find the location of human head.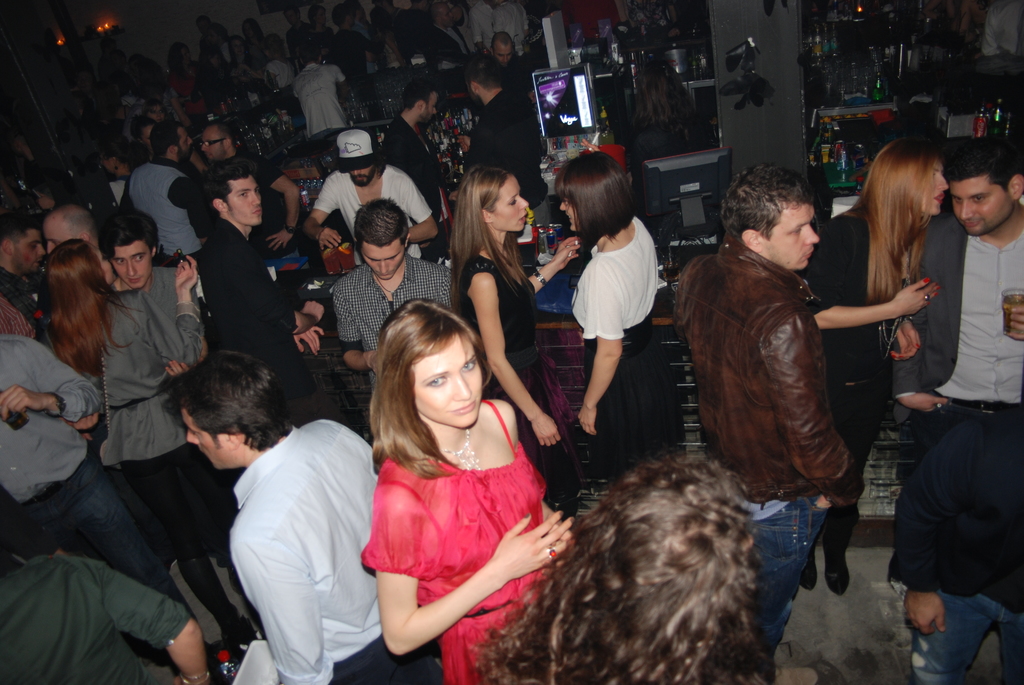
Location: <region>454, 164, 531, 235</region>.
